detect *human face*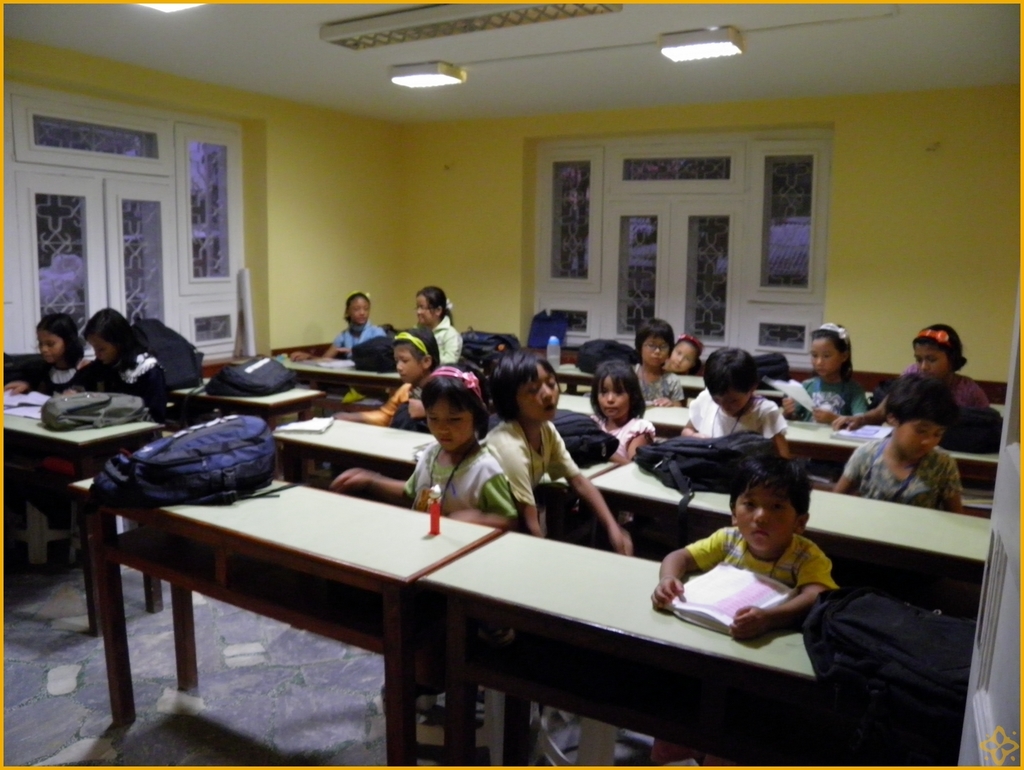
<region>347, 295, 369, 324</region>
